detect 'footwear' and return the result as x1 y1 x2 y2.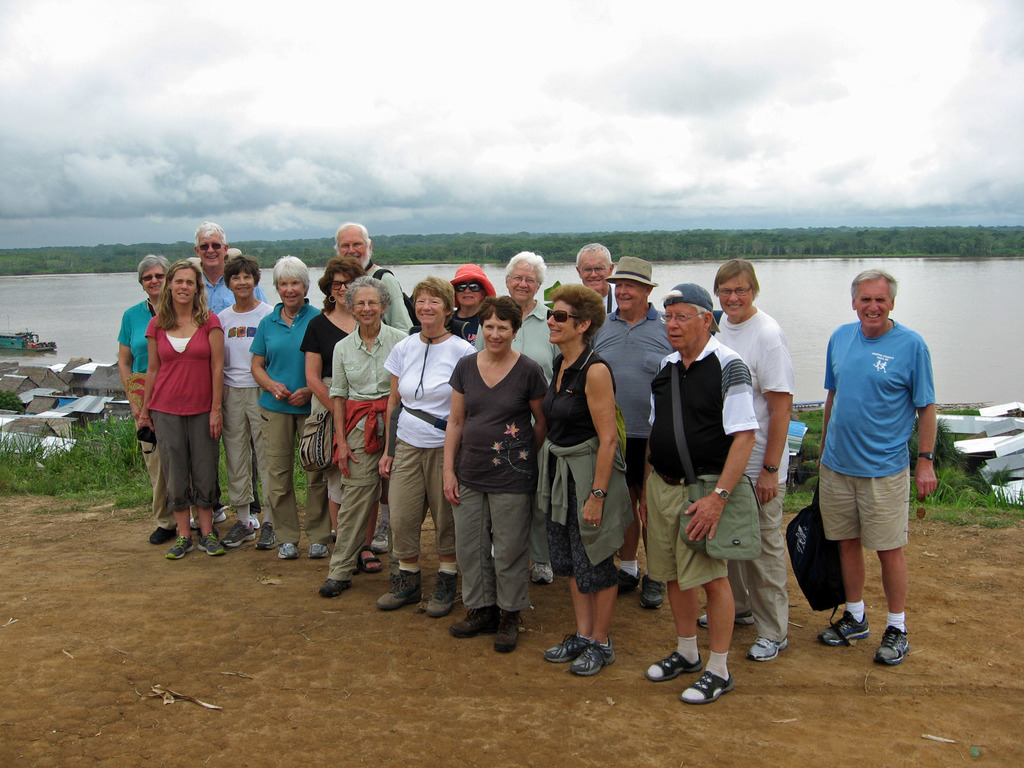
318 579 351 599.
